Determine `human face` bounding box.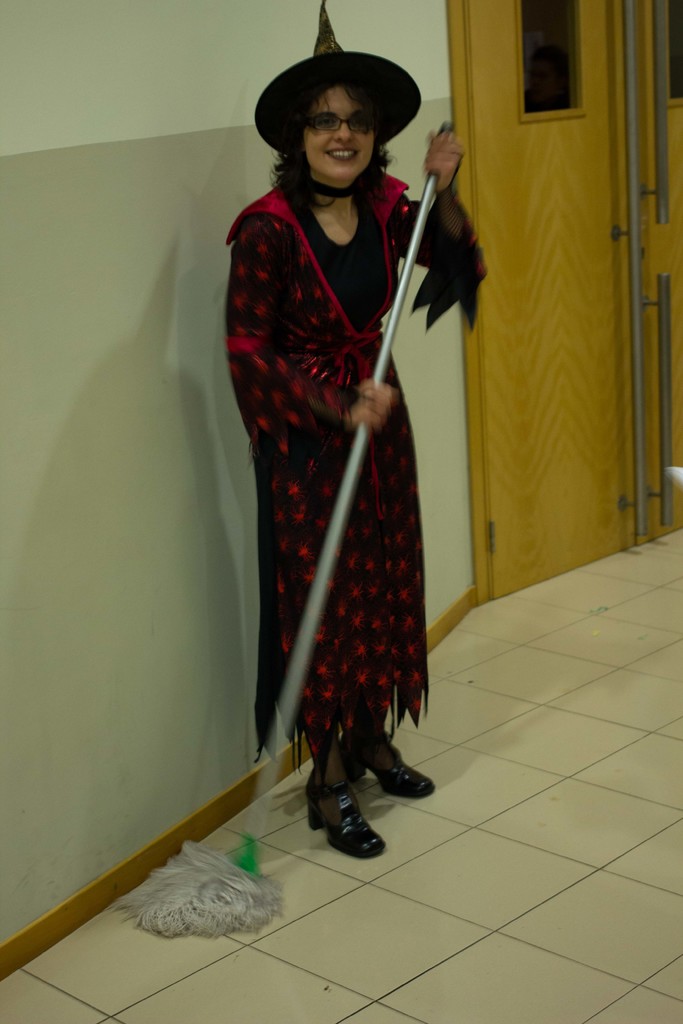
Determined: box(303, 83, 376, 180).
